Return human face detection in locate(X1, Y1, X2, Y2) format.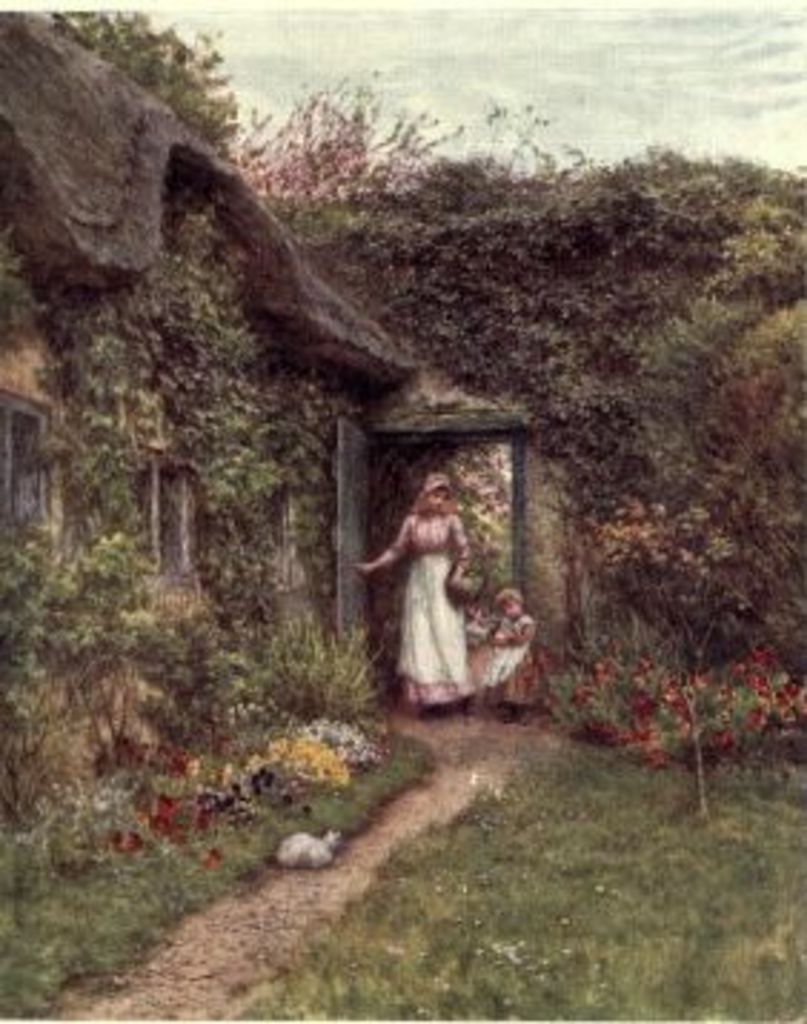
locate(504, 598, 524, 618).
